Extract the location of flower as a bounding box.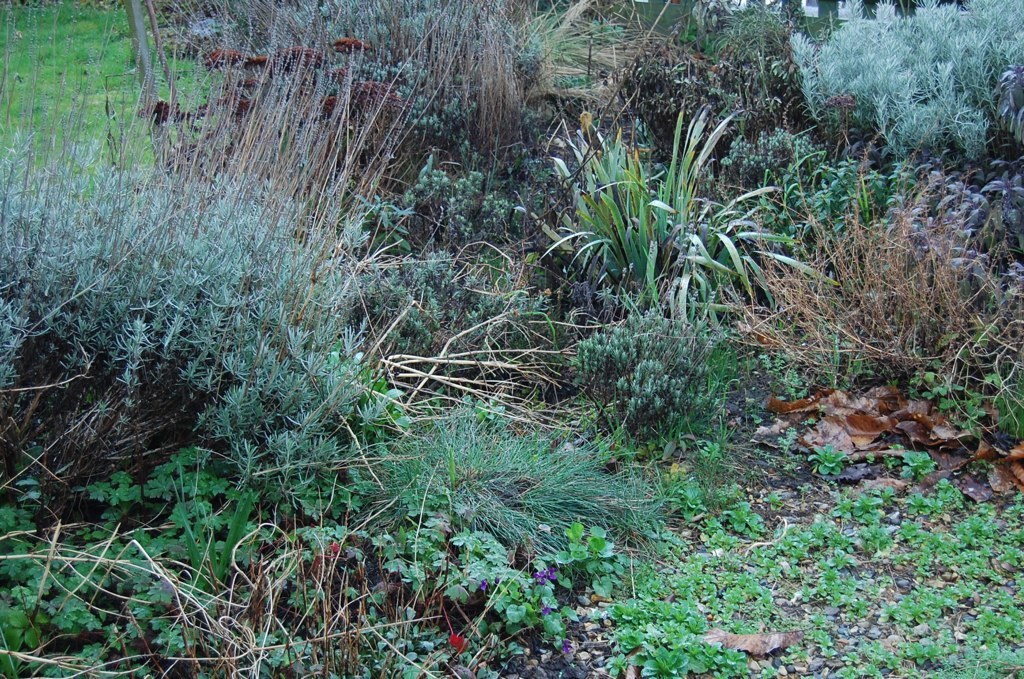
[x1=477, y1=579, x2=494, y2=601].
